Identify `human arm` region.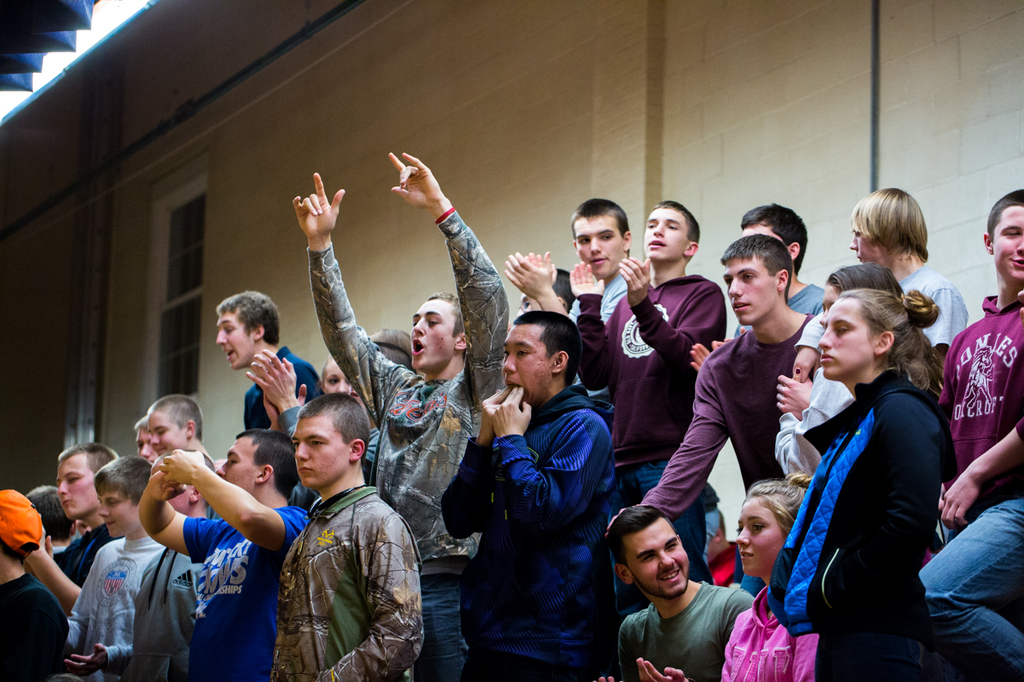
Region: <box>158,446,314,556</box>.
